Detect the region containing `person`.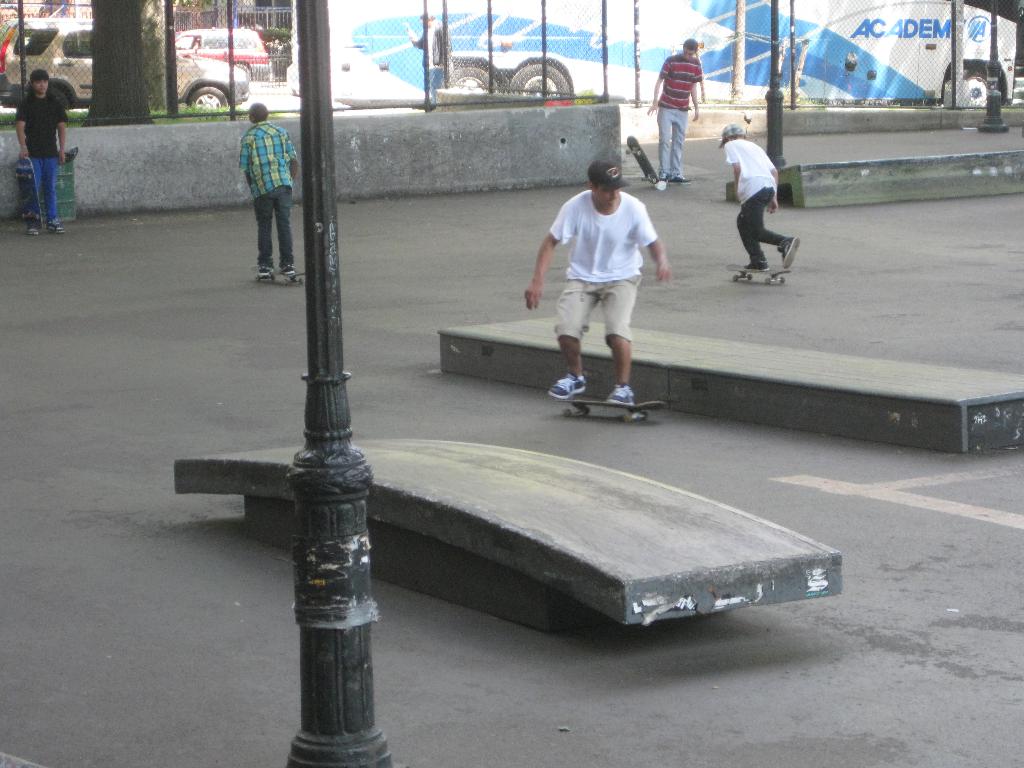
[left=8, top=54, right=72, bottom=212].
